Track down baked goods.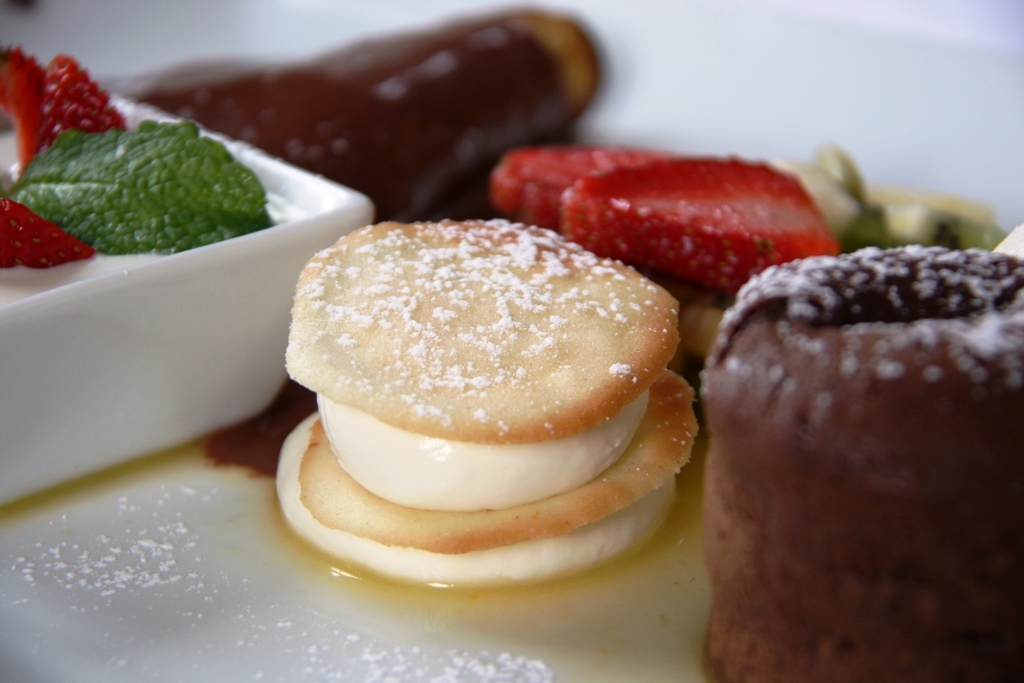
Tracked to pyautogui.locateOnScreen(701, 248, 1023, 682).
